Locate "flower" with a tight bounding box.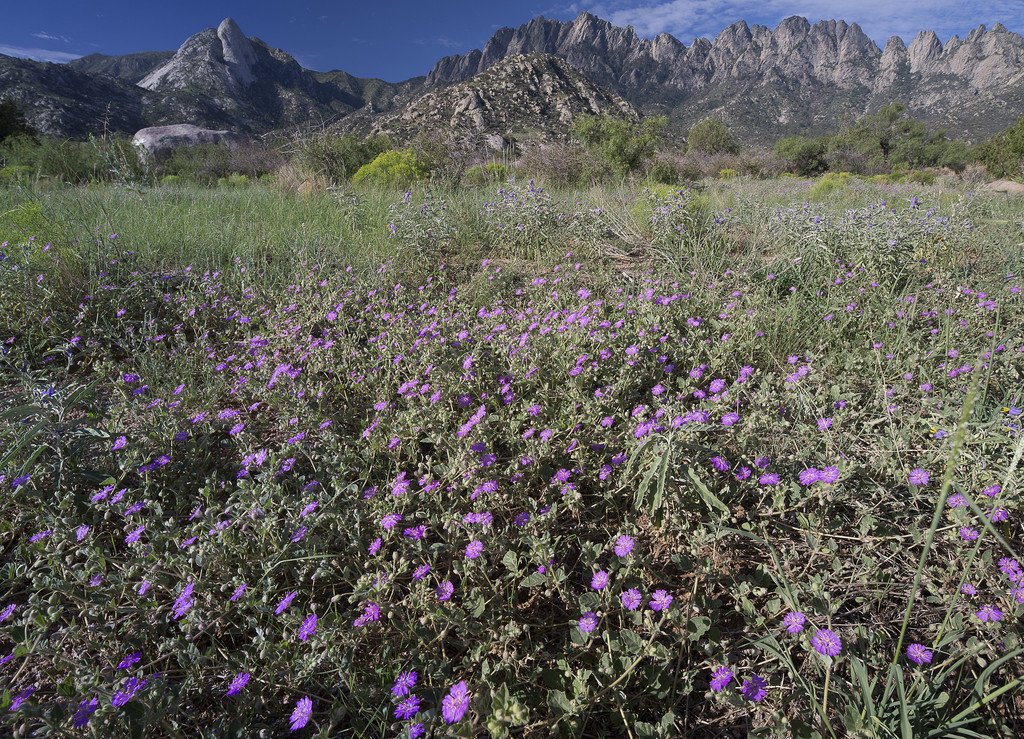
Rect(290, 696, 312, 729).
